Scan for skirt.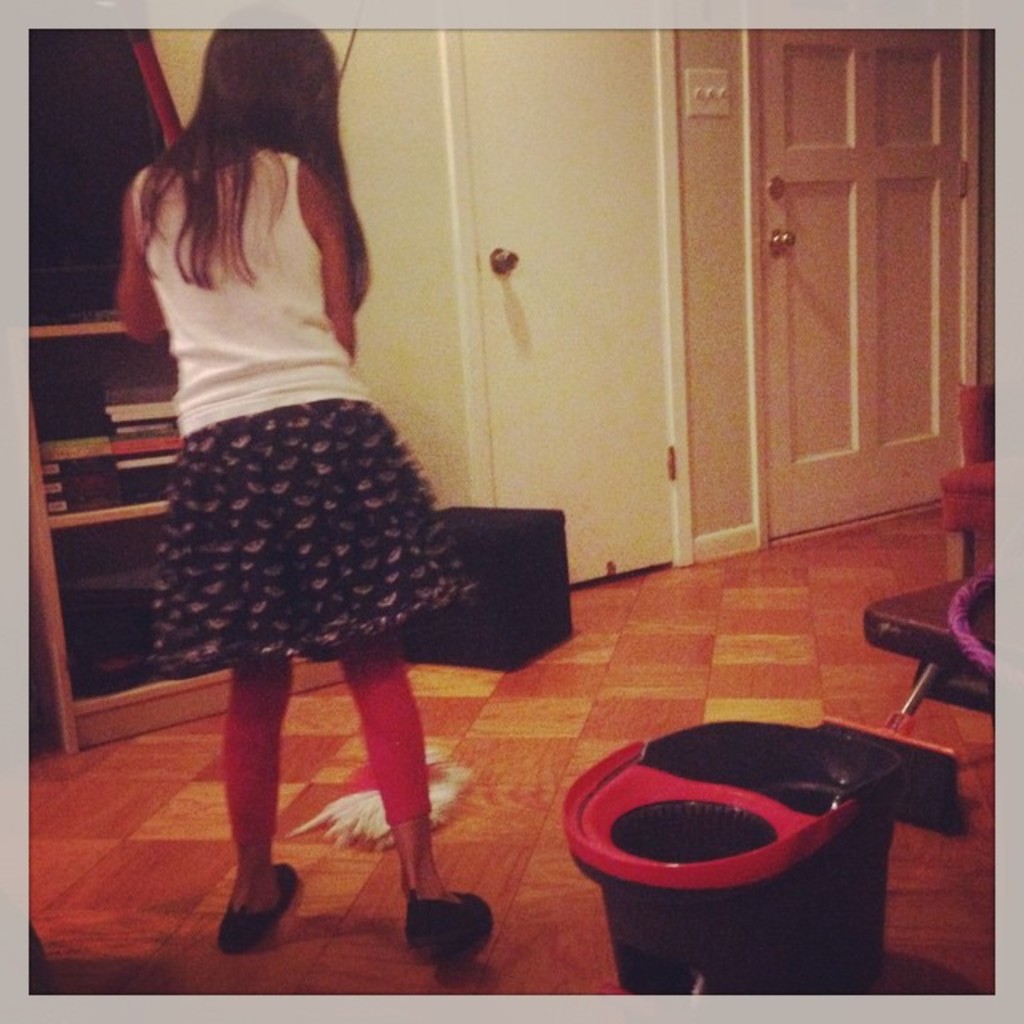
Scan result: bbox(142, 397, 478, 680).
